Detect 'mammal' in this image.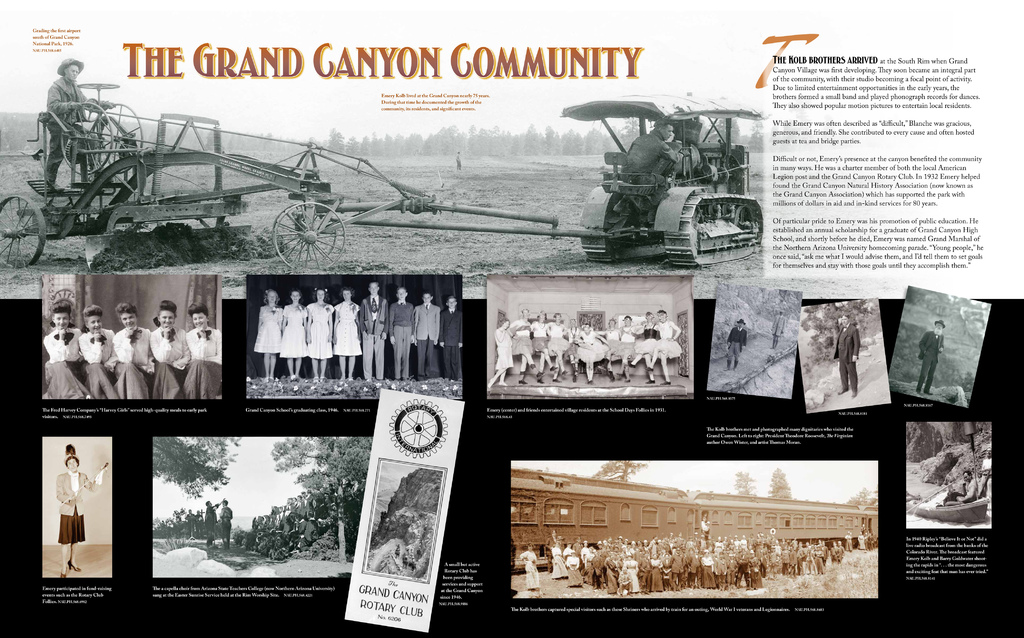
Detection: [41,299,84,403].
